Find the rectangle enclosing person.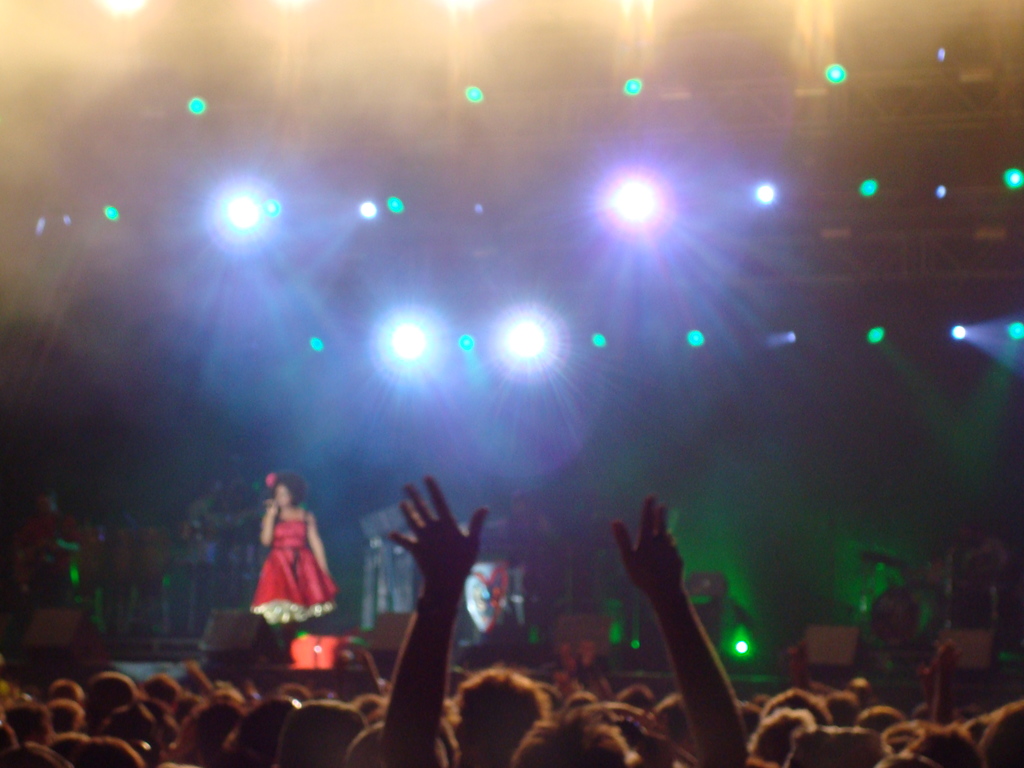
<region>60, 504, 78, 611</region>.
